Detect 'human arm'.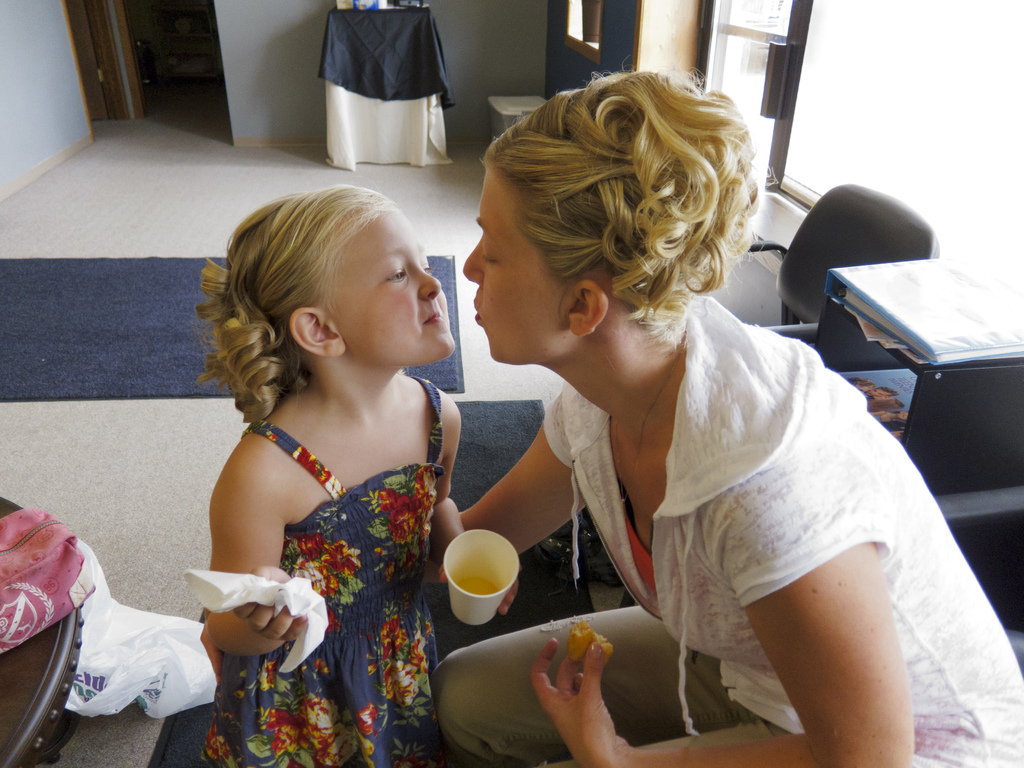
Detected at box=[422, 400, 538, 623].
